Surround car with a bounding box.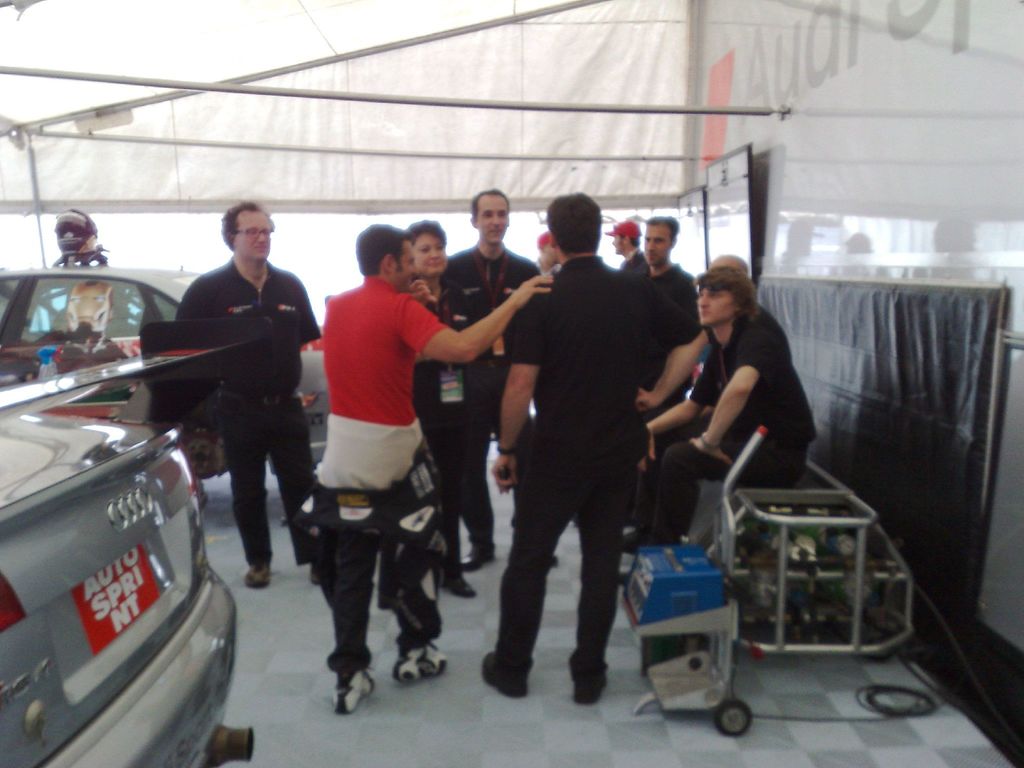
(x1=0, y1=265, x2=330, y2=478).
